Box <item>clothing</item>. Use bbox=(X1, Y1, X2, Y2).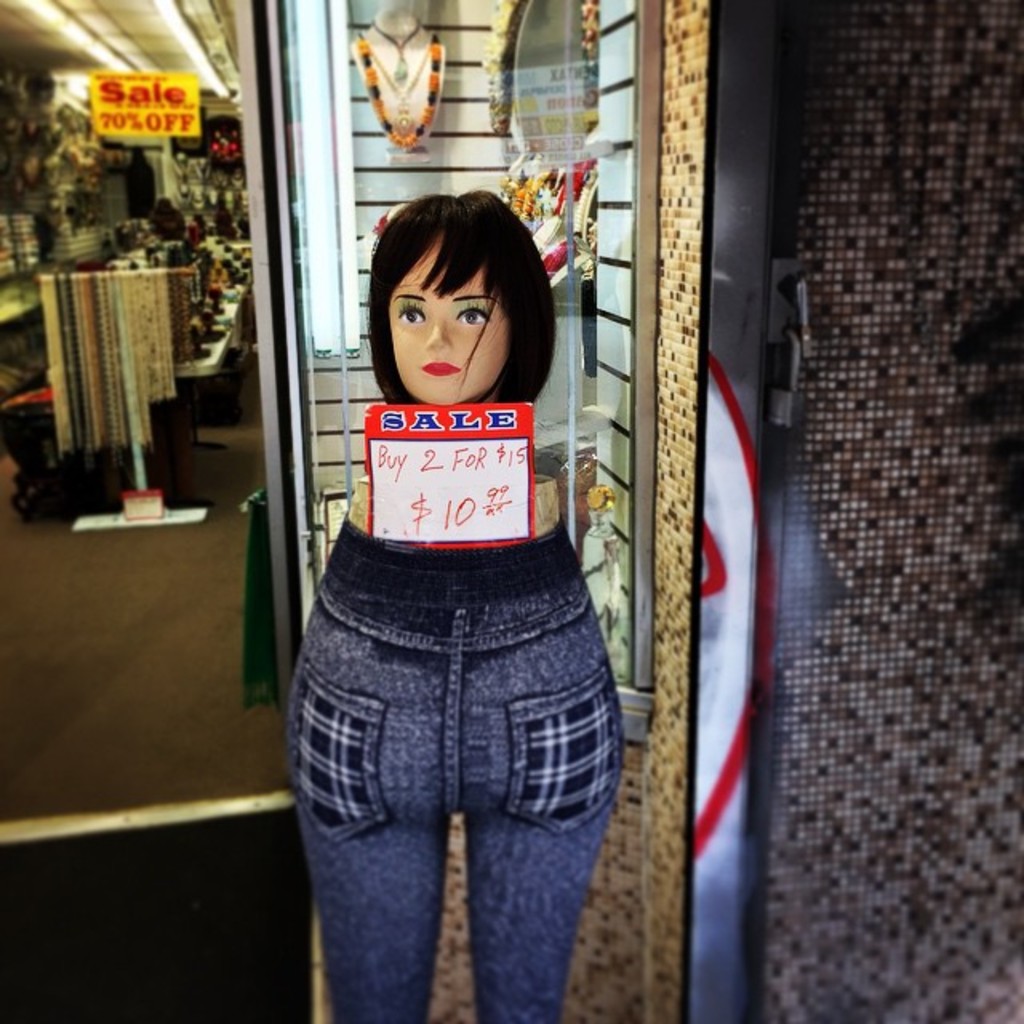
bbox=(291, 432, 632, 1022).
